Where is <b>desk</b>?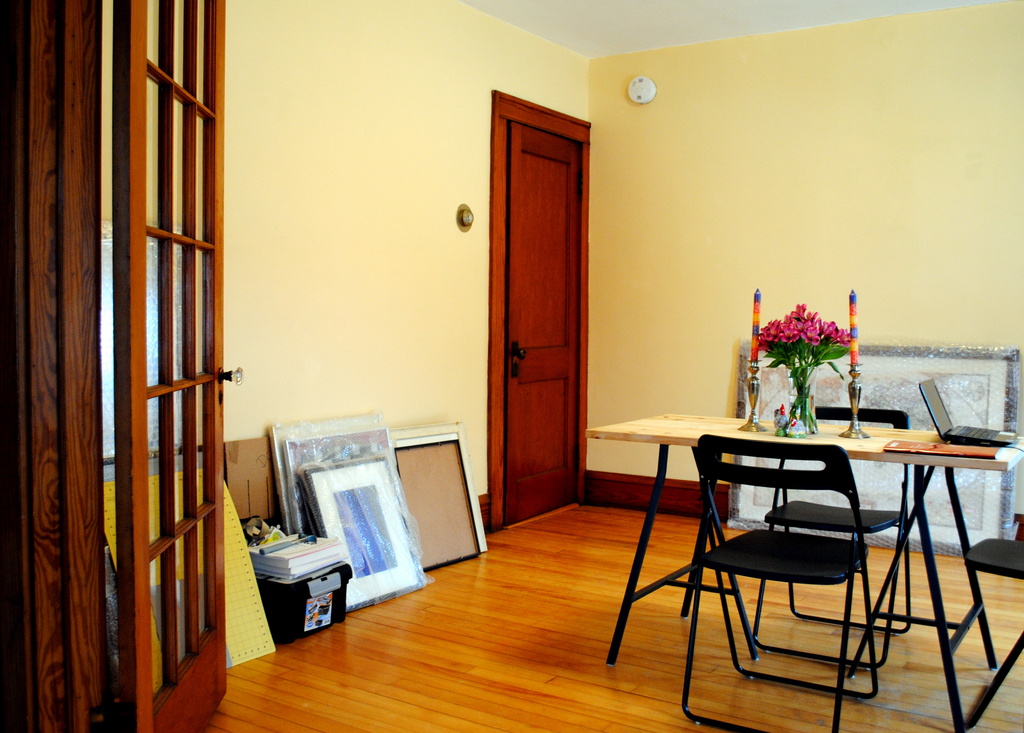
Rect(614, 409, 1020, 709).
